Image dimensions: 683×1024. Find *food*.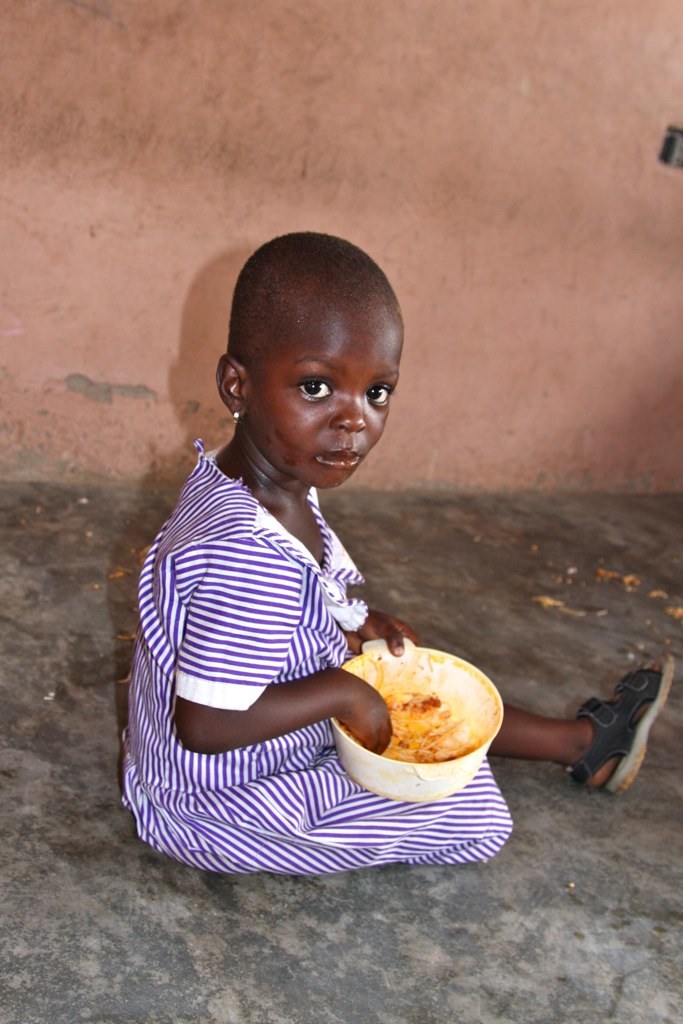
[left=345, top=647, right=480, bottom=766].
